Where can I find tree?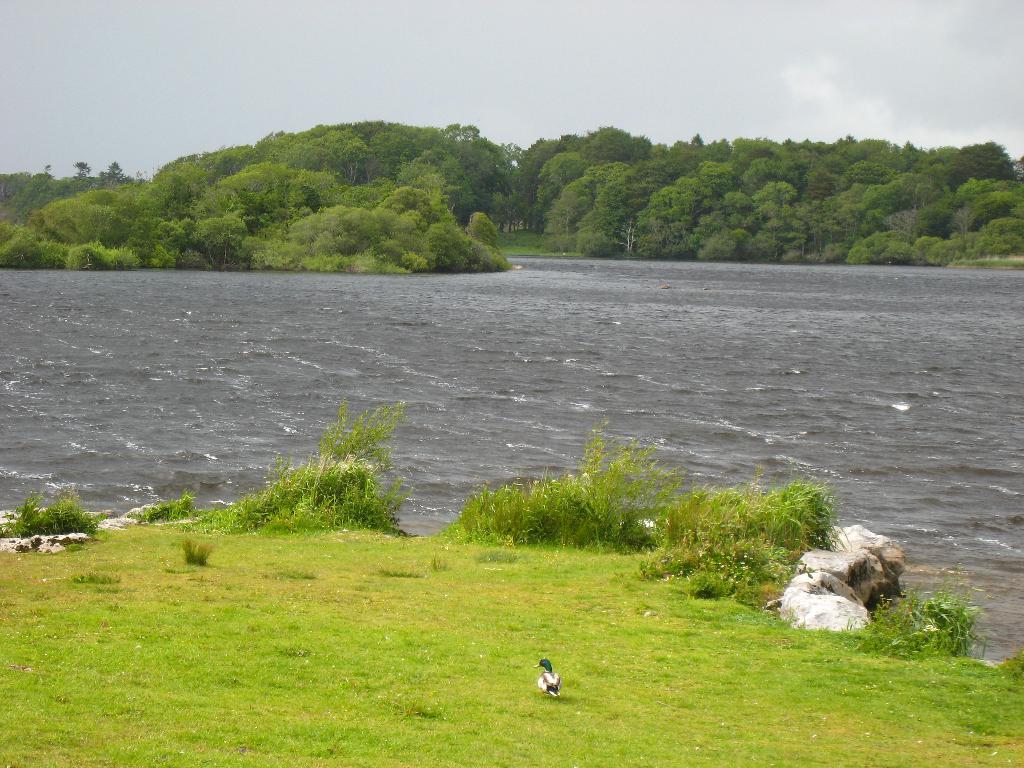
You can find it at <region>557, 137, 590, 159</region>.
